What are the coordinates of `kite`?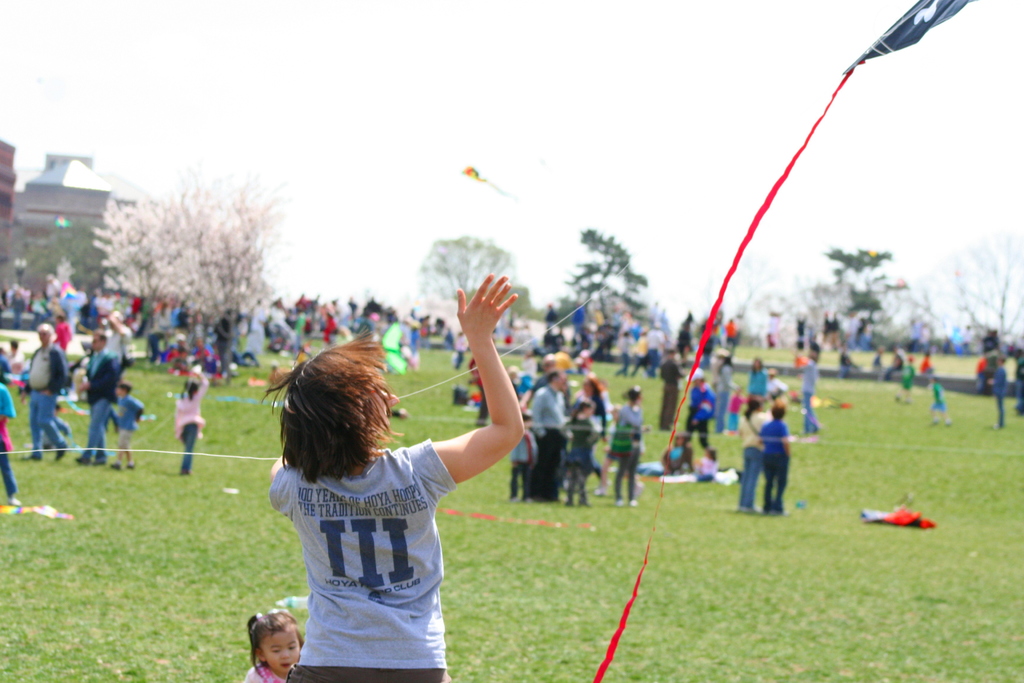
left=458, top=165, right=520, bottom=204.
